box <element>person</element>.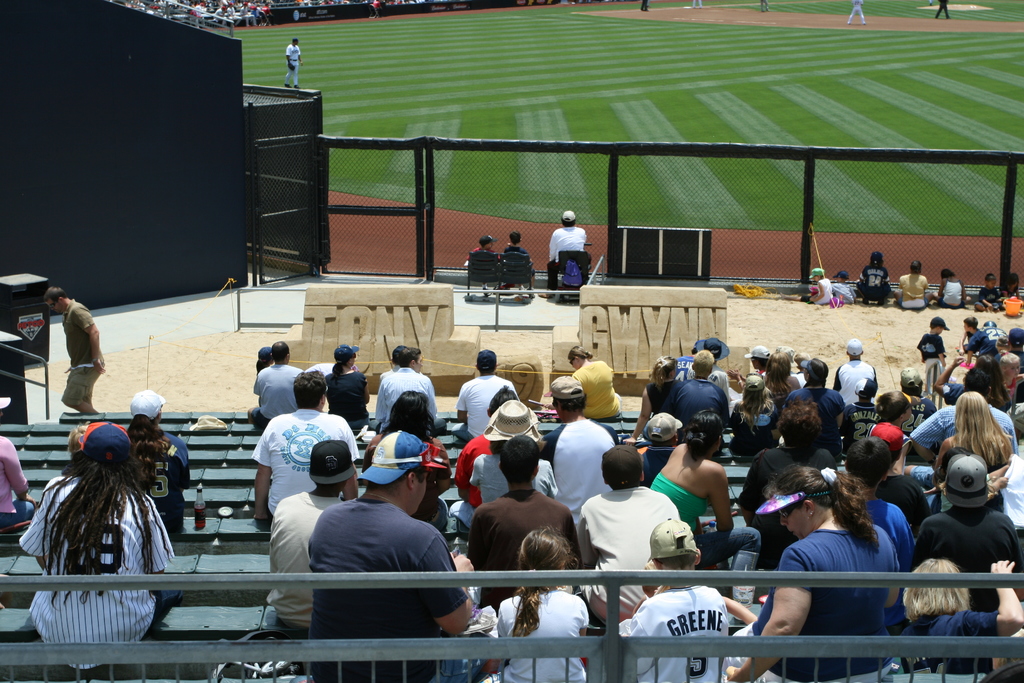
(x1=908, y1=380, x2=1017, y2=447).
